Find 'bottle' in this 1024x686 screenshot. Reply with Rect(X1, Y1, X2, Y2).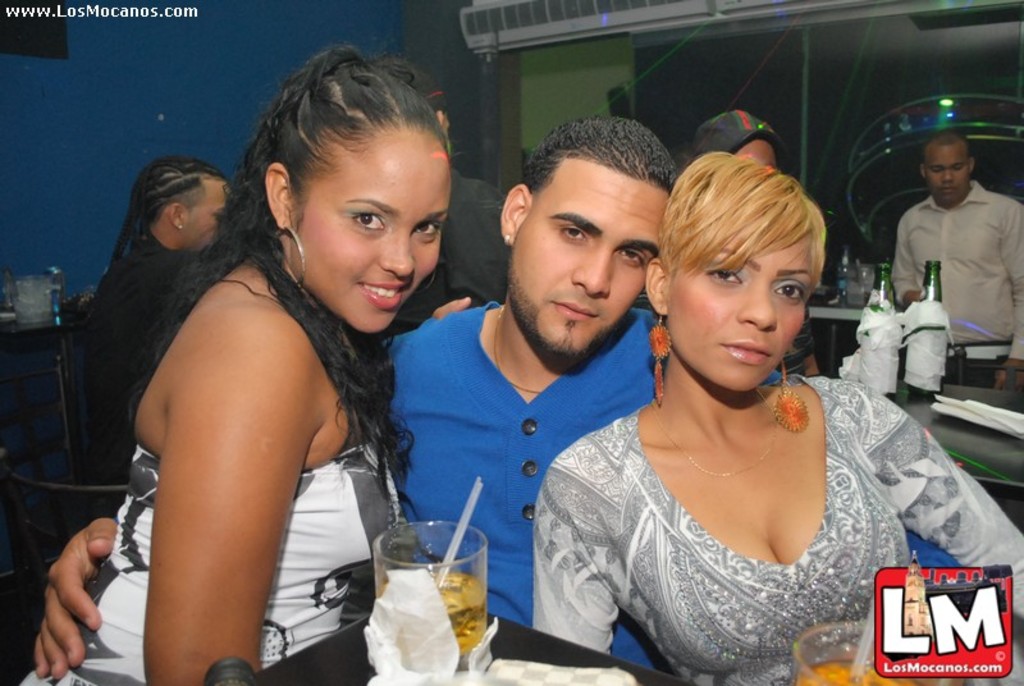
Rect(902, 262, 957, 403).
